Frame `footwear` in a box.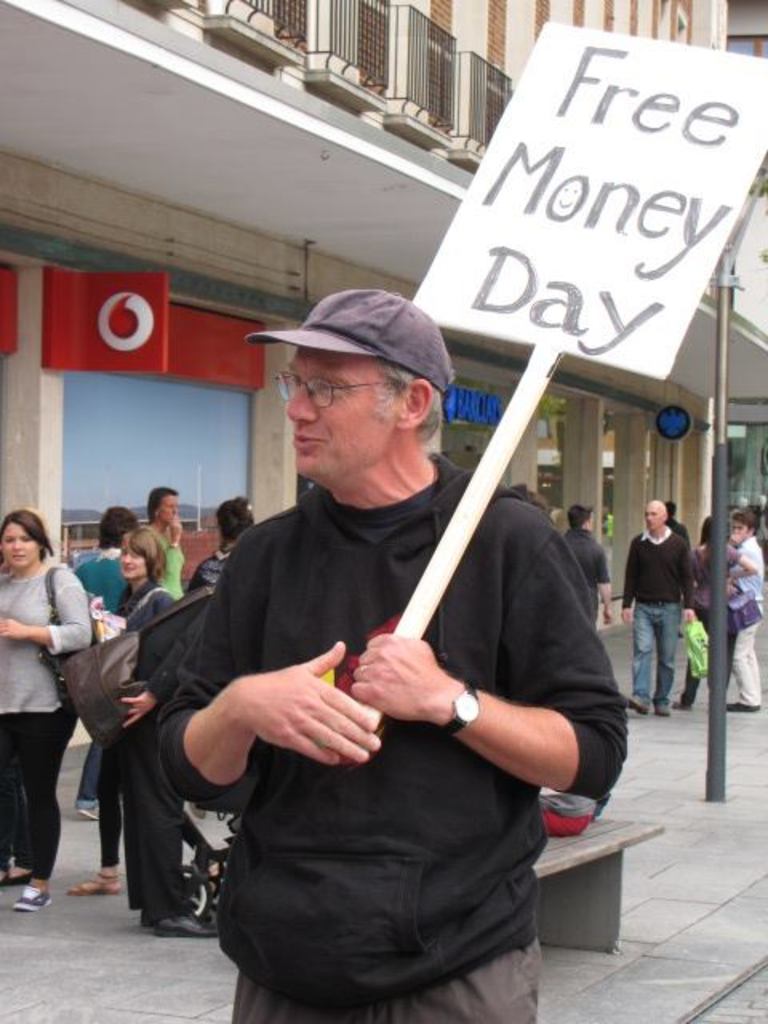
bbox(74, 798, 102, 826).
